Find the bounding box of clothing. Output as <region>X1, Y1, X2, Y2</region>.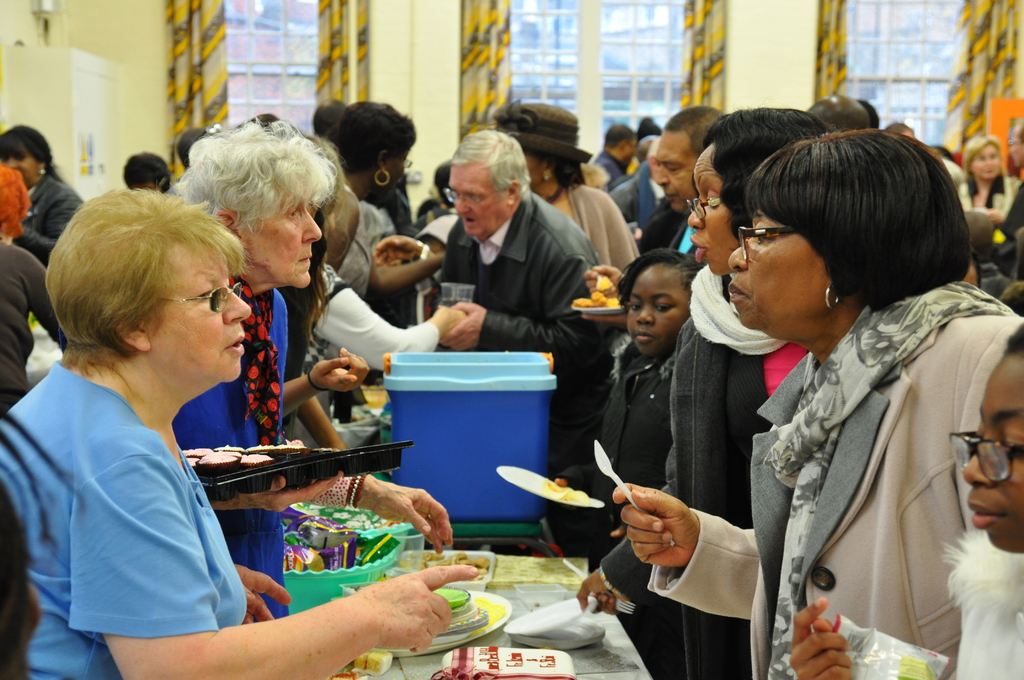
<region>303, 273, 451, 458</region>.
